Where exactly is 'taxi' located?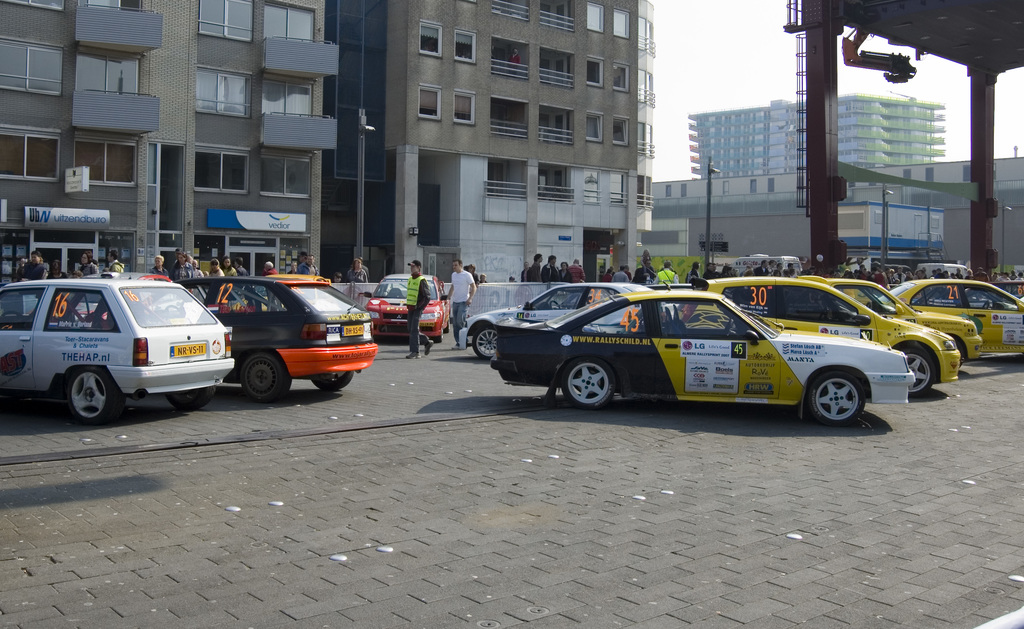
Its bounding box is <box>877,277,1023,357</box>.
